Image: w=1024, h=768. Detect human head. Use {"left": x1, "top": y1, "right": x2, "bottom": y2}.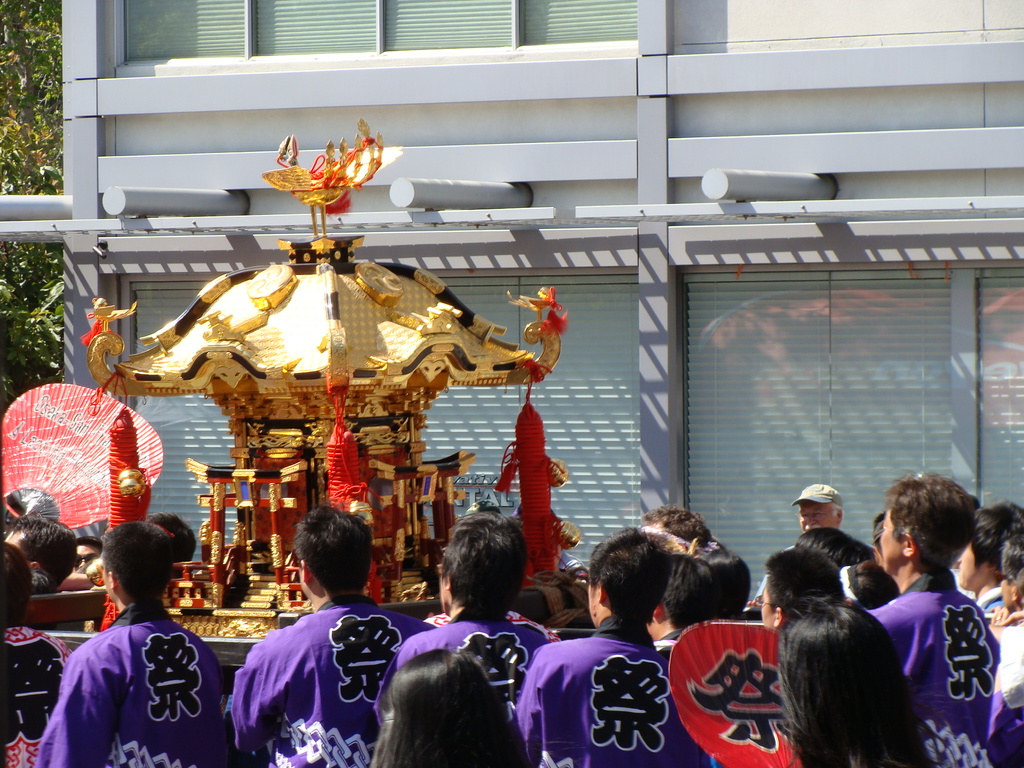
{"left": 387, "top": 646, "right": 497, "bottom": 767}.
